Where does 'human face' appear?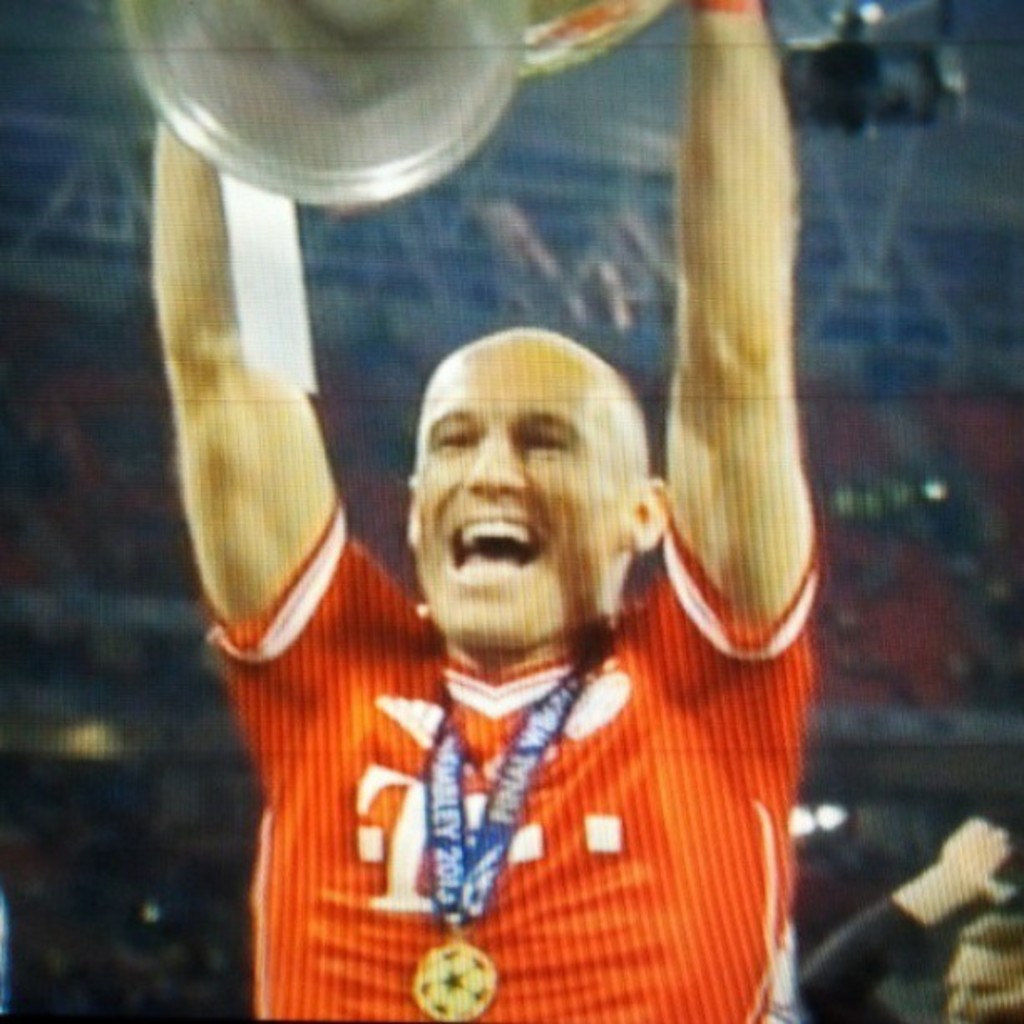
Appears at select_region(393, 325, 666, 678).
